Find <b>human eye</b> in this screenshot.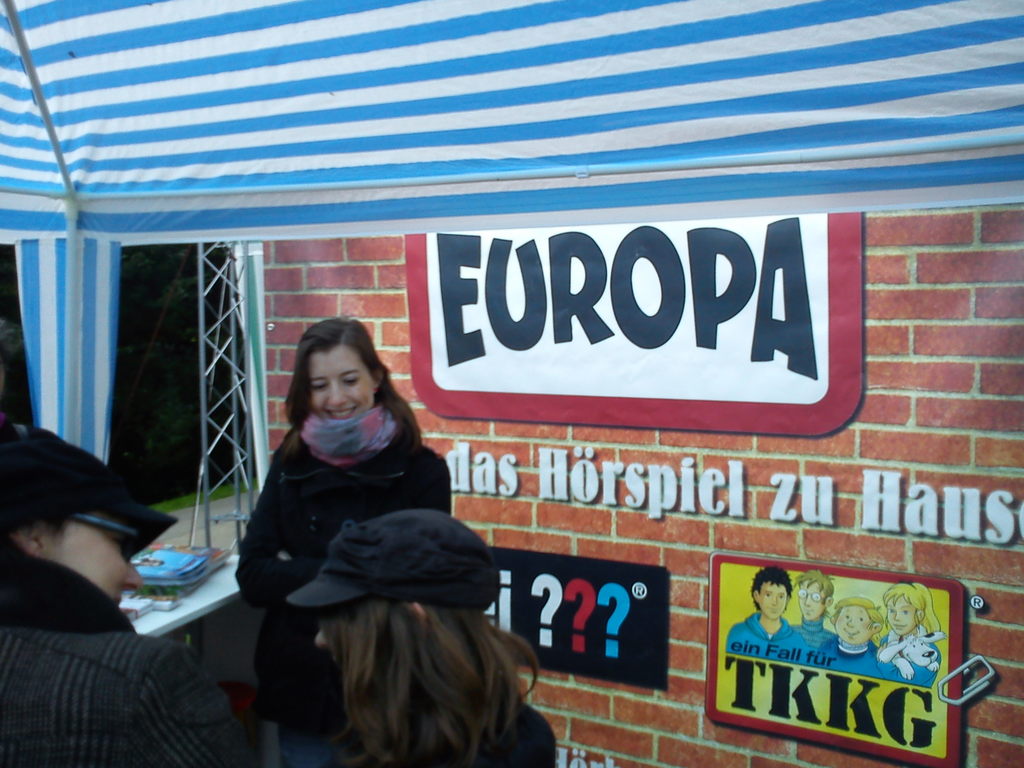
The bounding box for <b>human eye</b> is 341, 369, 361, 390.
